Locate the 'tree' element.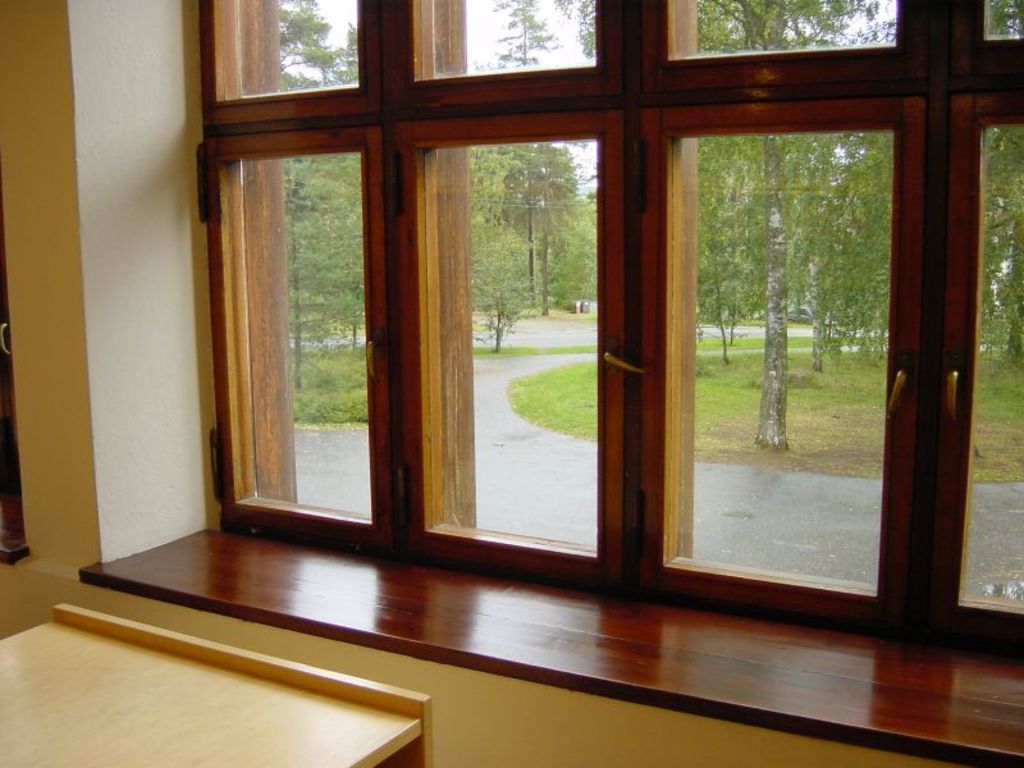
Element bbox: bbox(550, 0, 590, 58).
